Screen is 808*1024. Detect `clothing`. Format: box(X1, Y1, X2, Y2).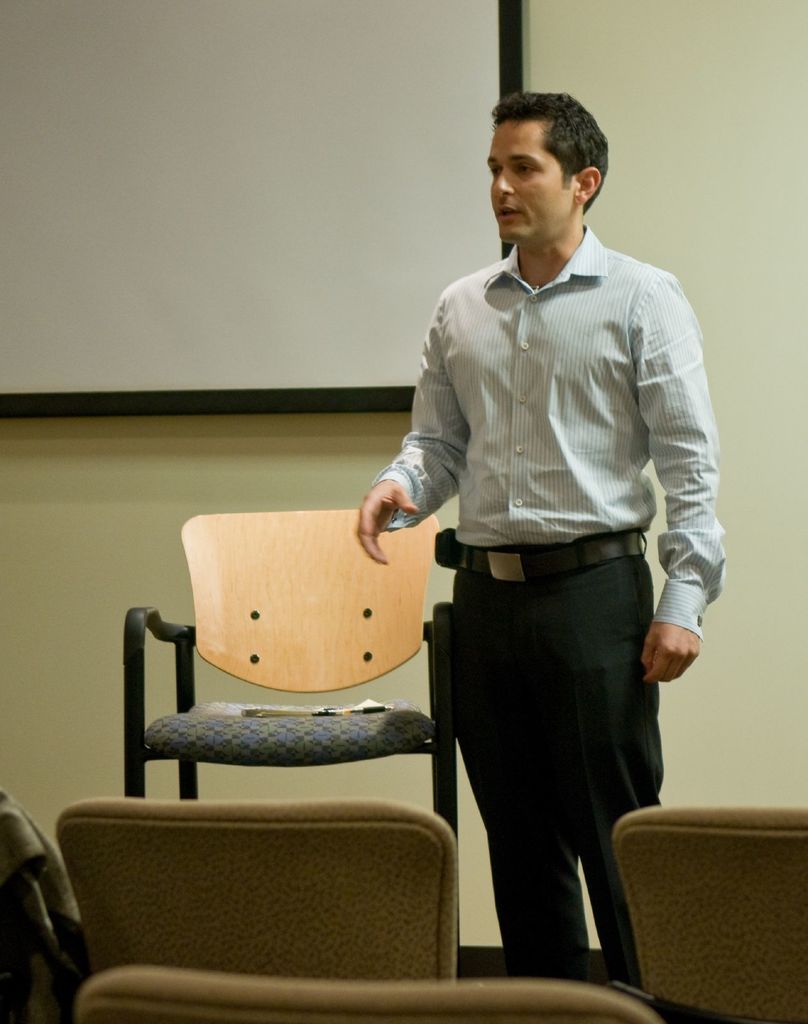
box(378, 159, 711, 919).
